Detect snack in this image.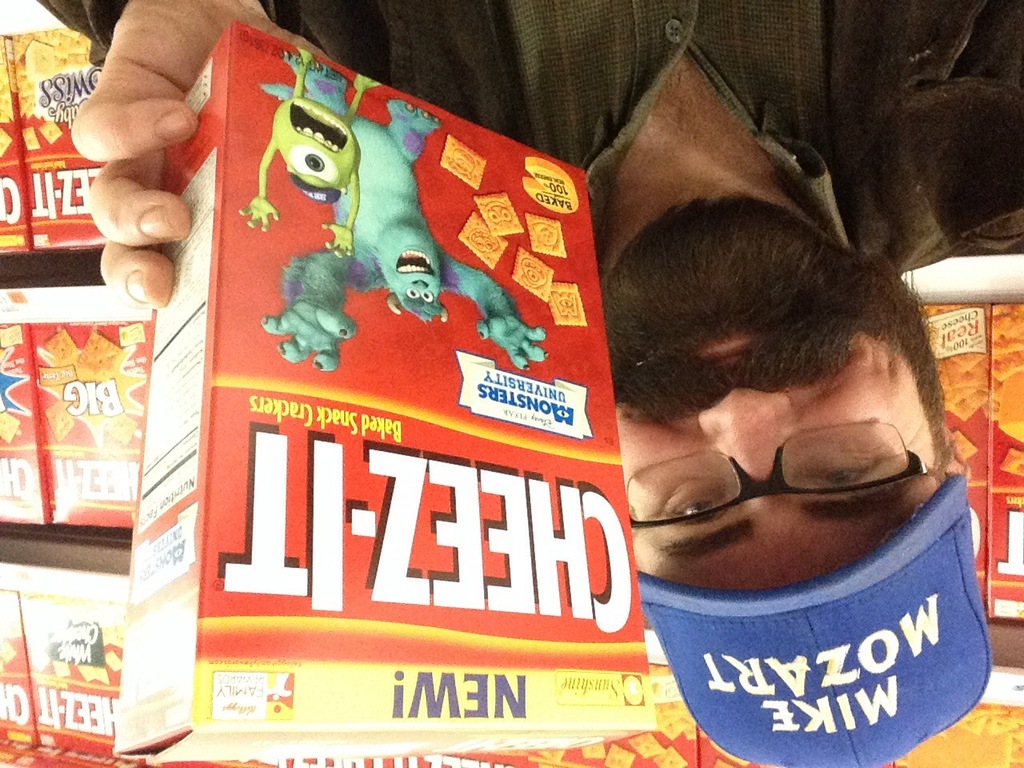
Detection: bbox=(108, 418, 134, 446).
